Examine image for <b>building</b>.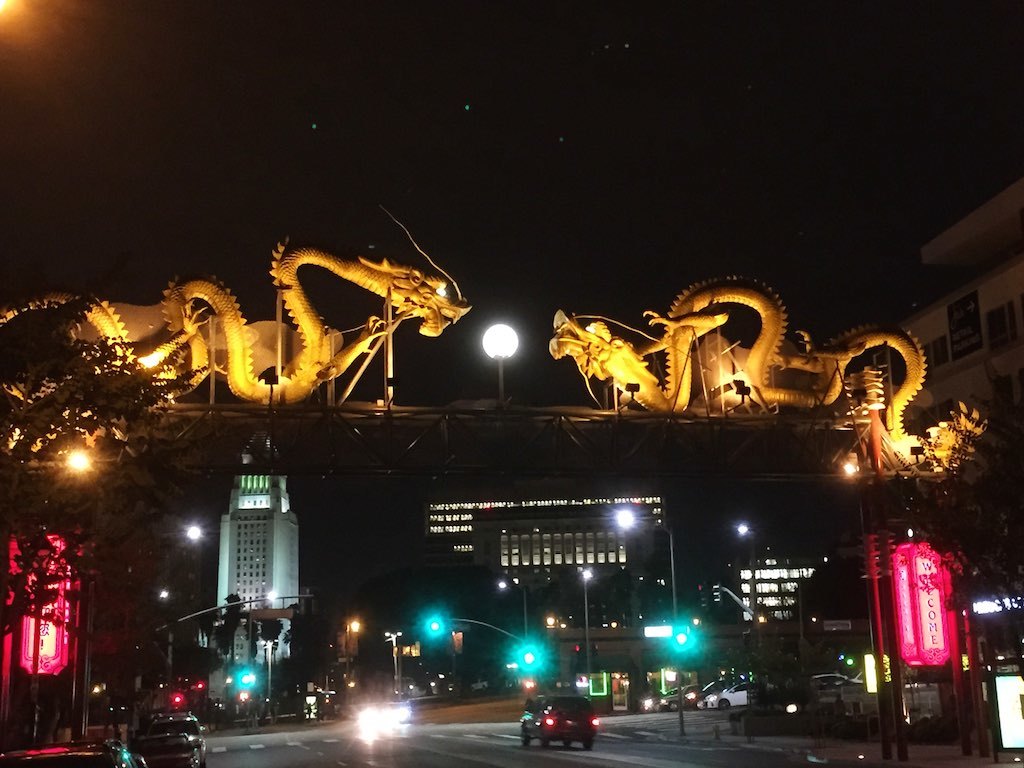
Examination result: {"x1": 717, "y1": 531, "x2": 829, "y2": 637}.
